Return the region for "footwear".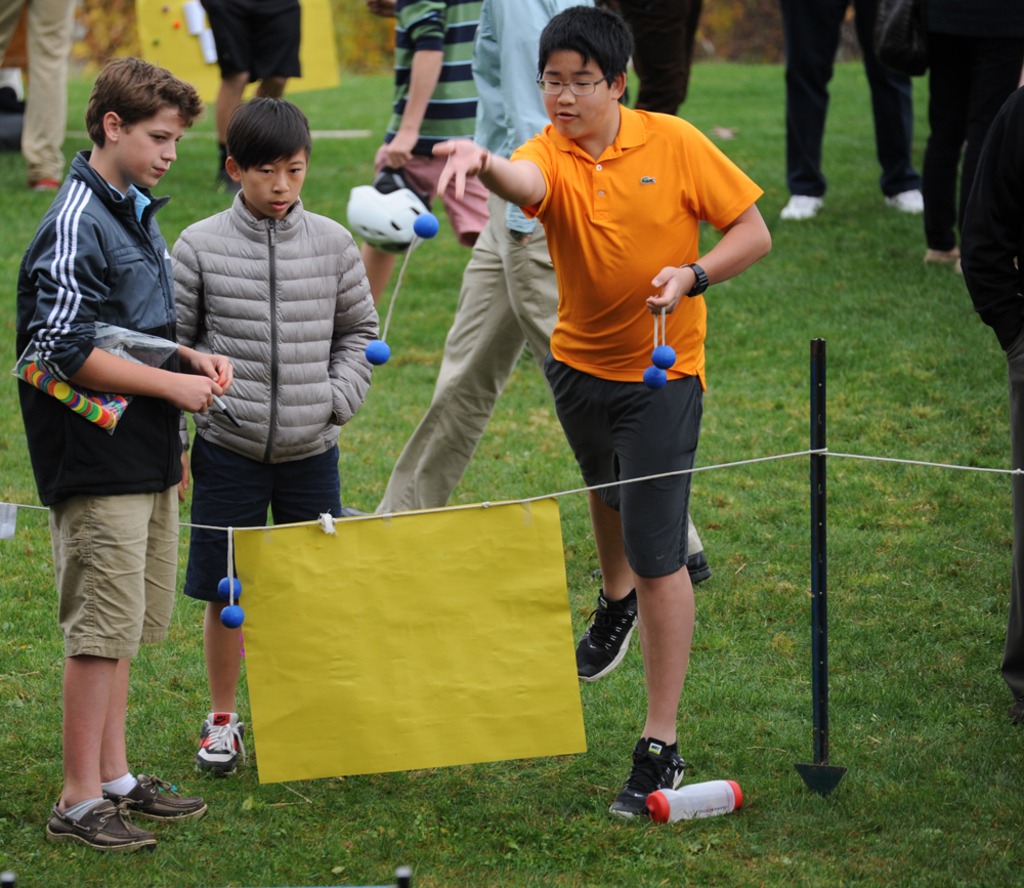
region(612, 734, 690, 819).
